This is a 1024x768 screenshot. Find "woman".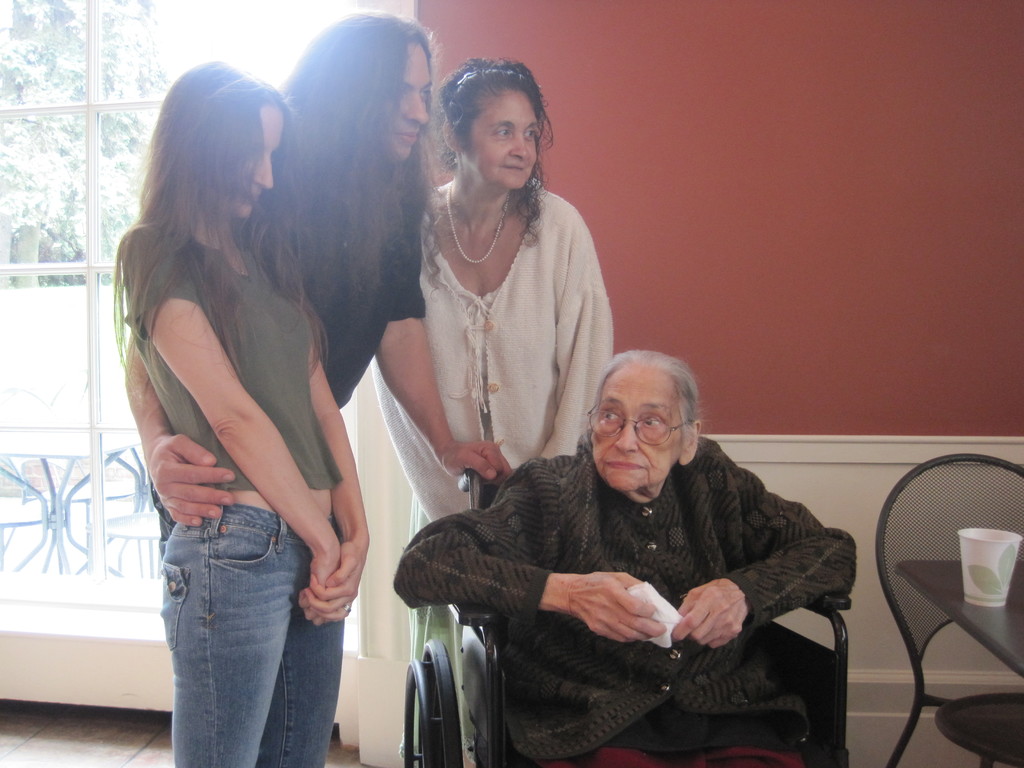
Bounding box: <box>372,57,619,763</box>.
